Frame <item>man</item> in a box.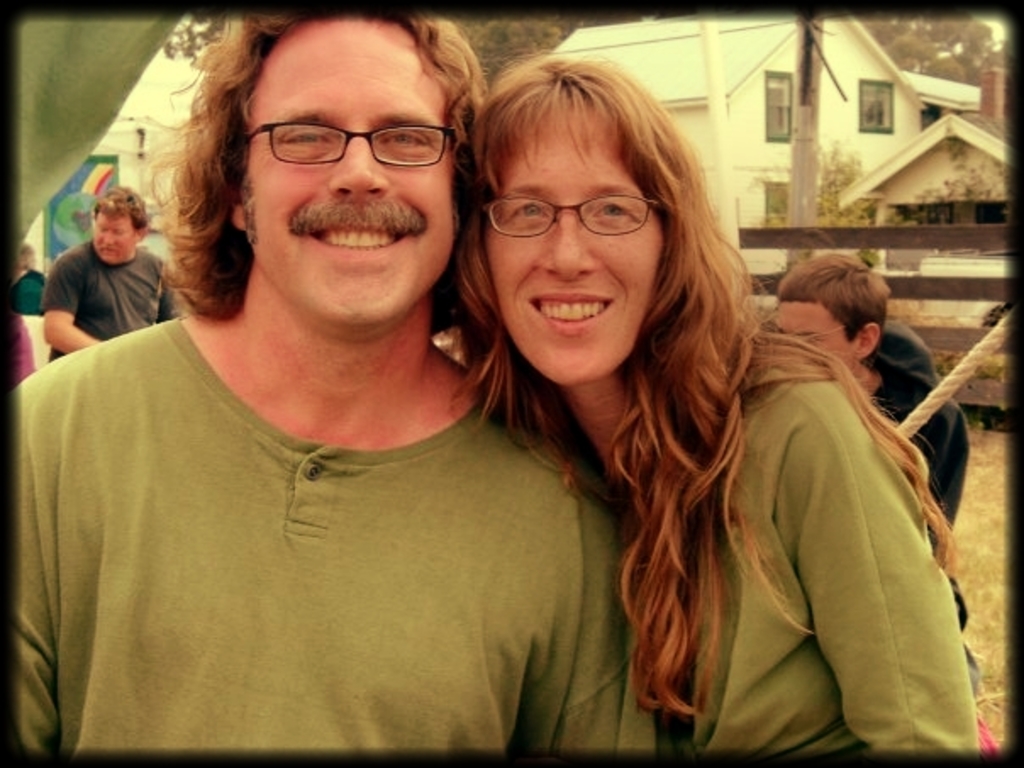
bbox=(771, 253, 980, 739).
